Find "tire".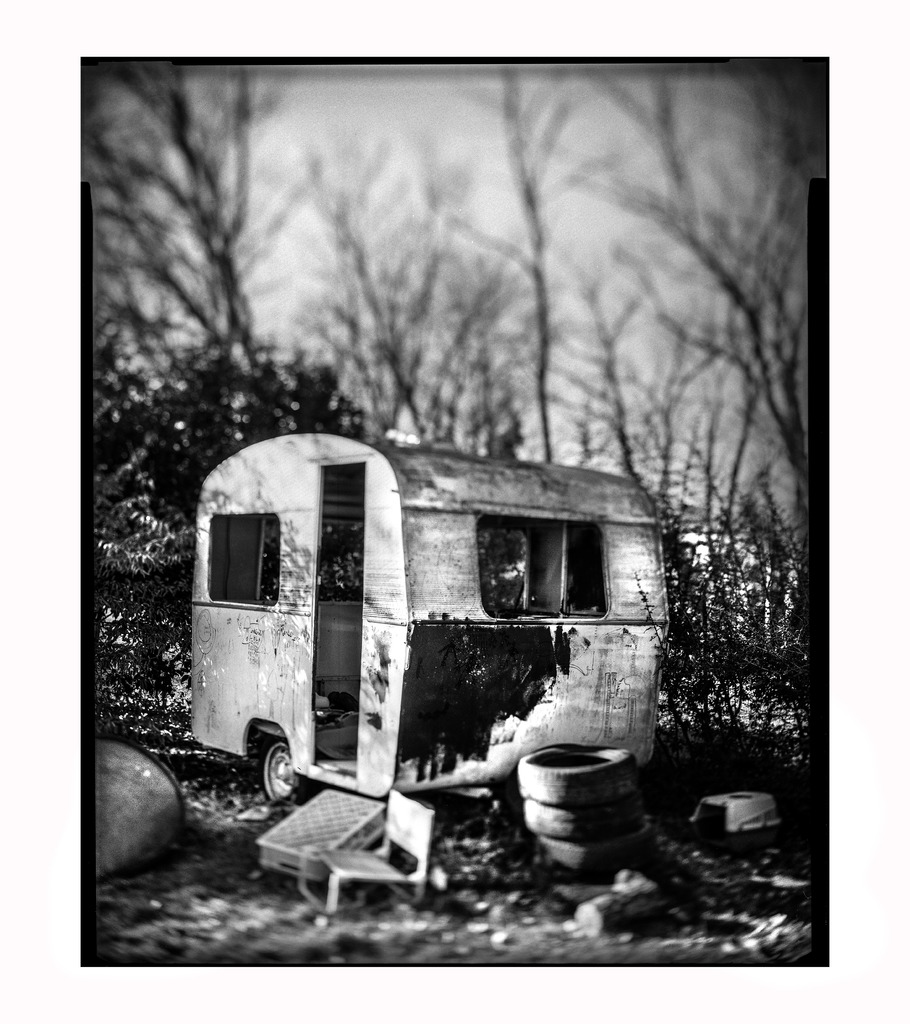
517,743,646,806.
